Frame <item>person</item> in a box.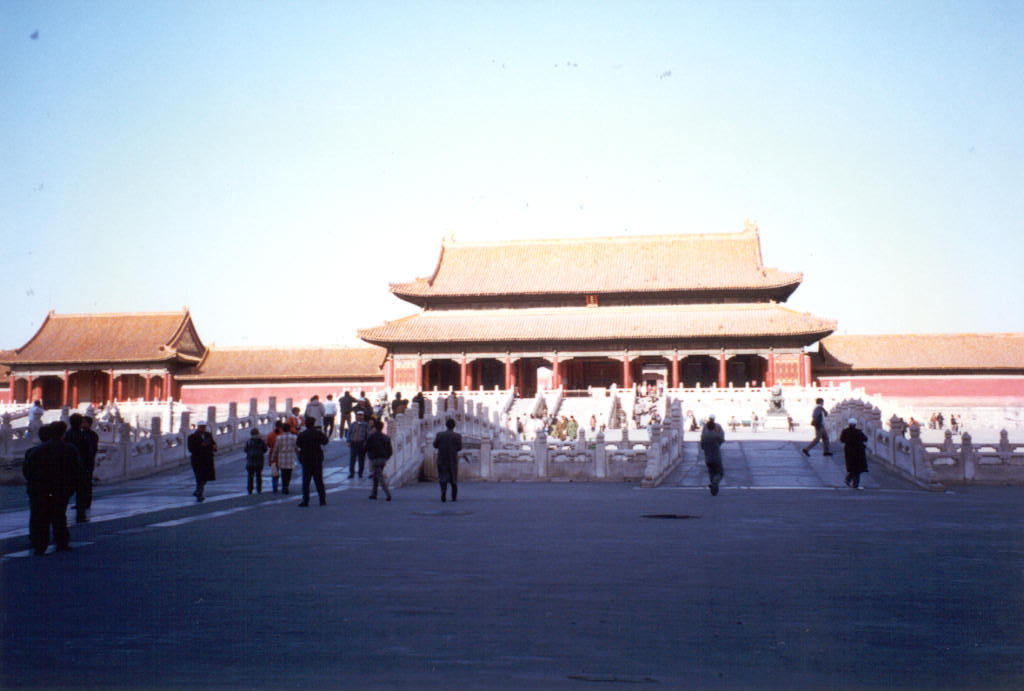
l=425, t=414, r=468, b=513.
